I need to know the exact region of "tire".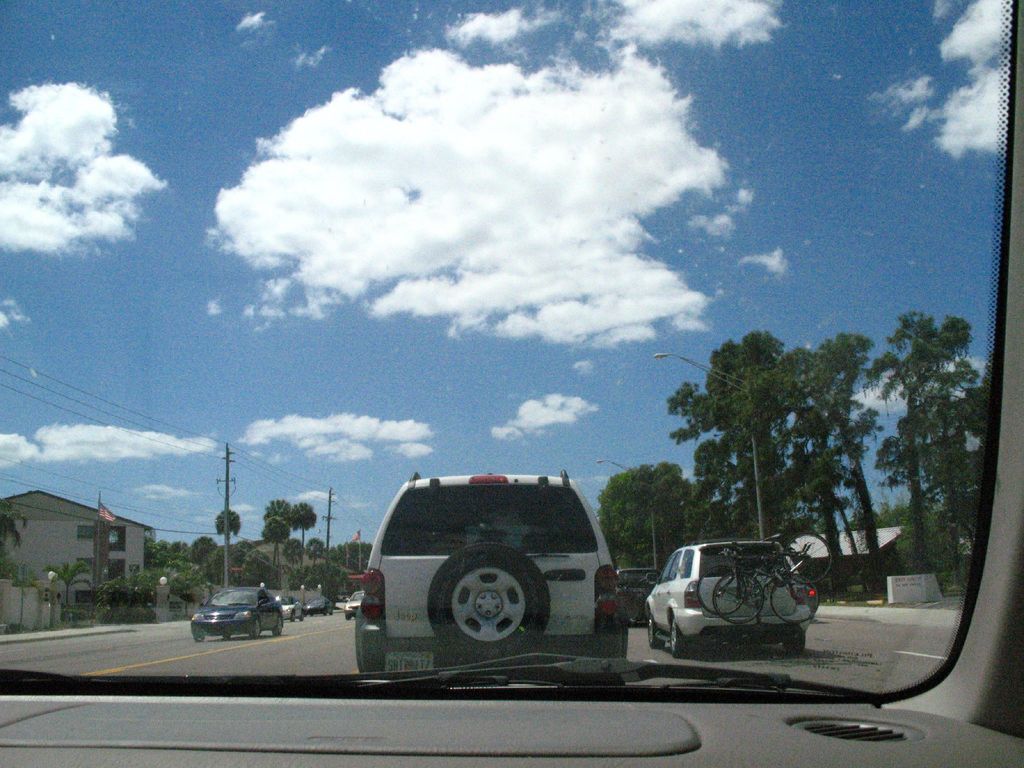
Region: Rect(273, 618, 282, 634).
